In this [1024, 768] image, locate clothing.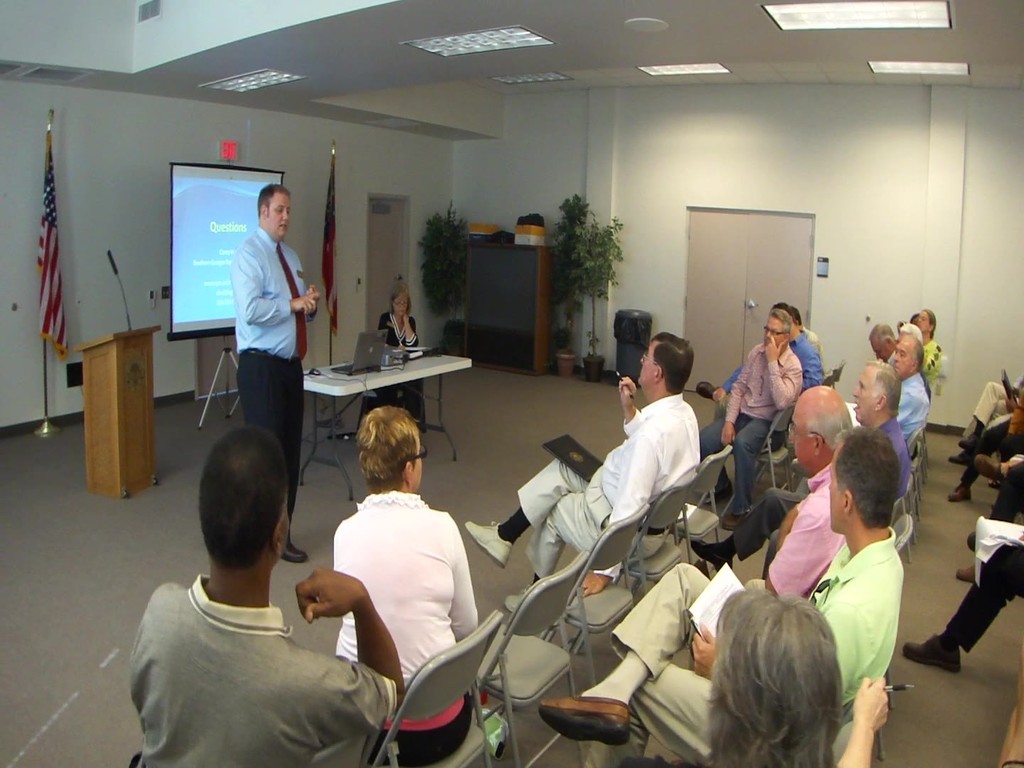
Bounding box: crop(976, 377, 1023, 441).
